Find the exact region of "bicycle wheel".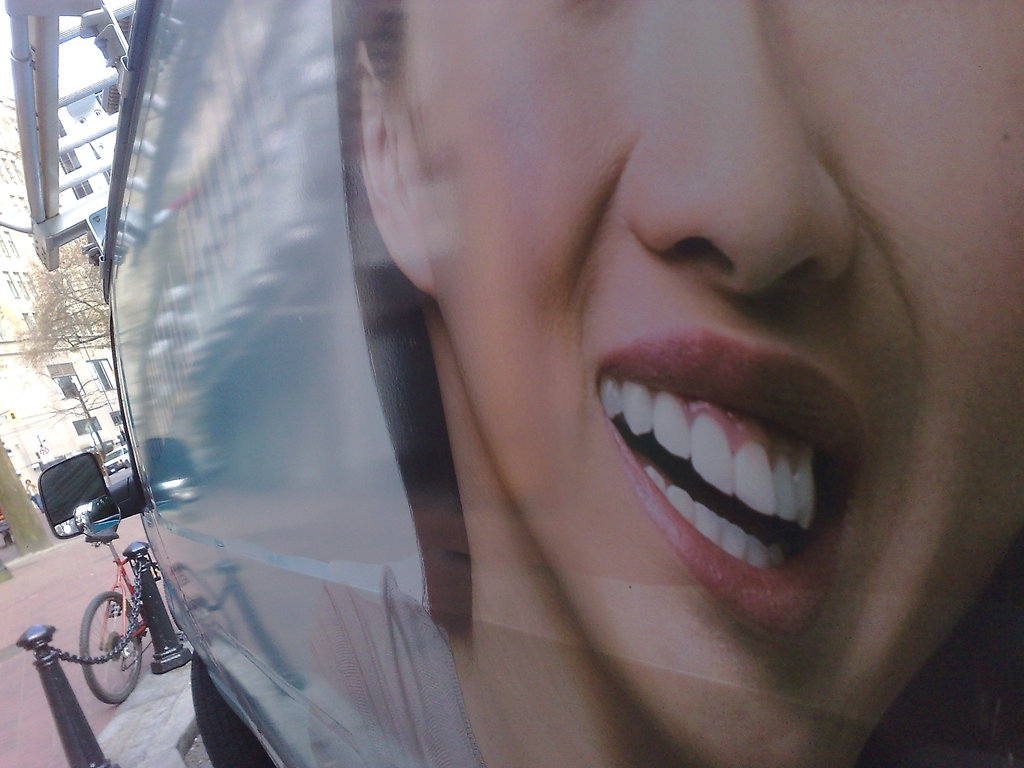
Exact region: bbox(77, 589, 148, 702).
